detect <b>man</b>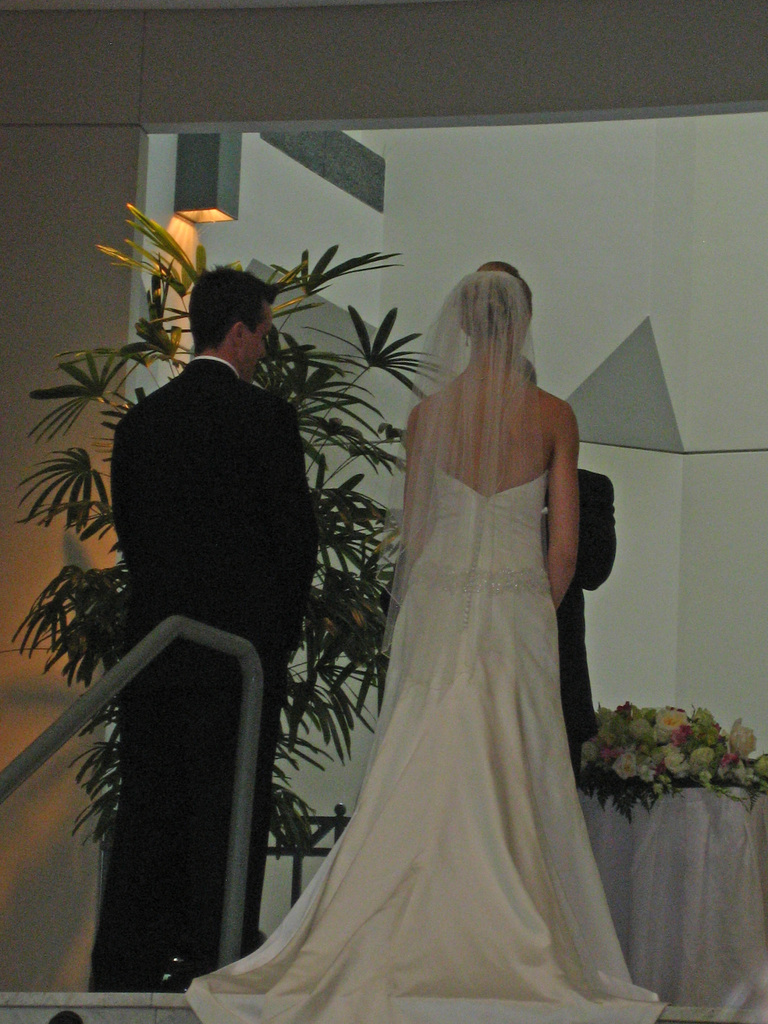
box=[62, 254, 355, 960]
